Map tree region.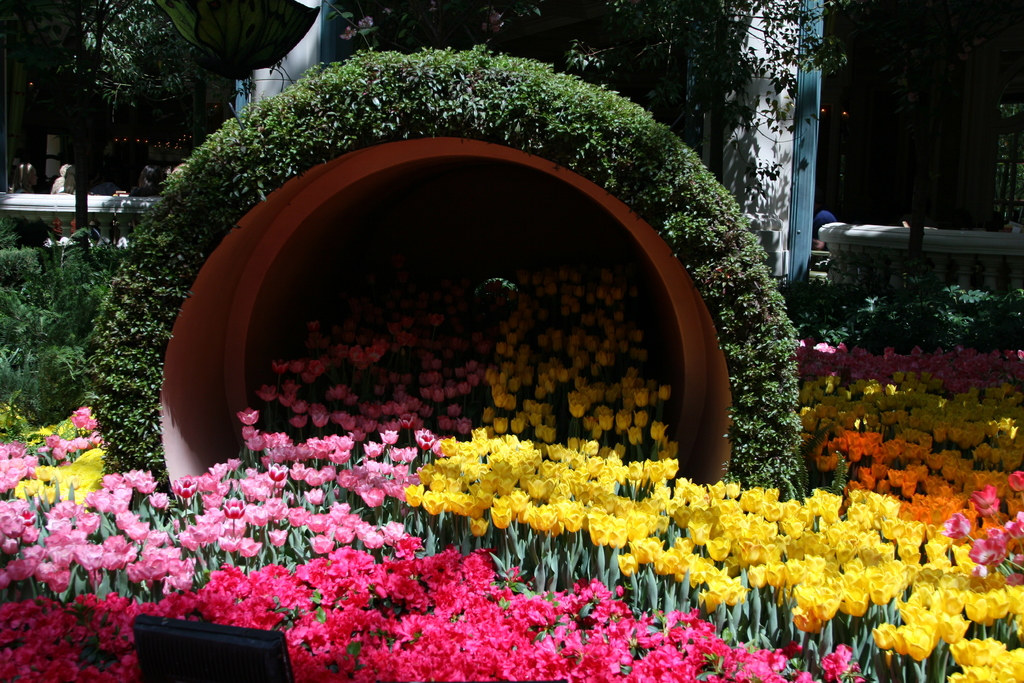
Mapped to 0 185 166 450.
